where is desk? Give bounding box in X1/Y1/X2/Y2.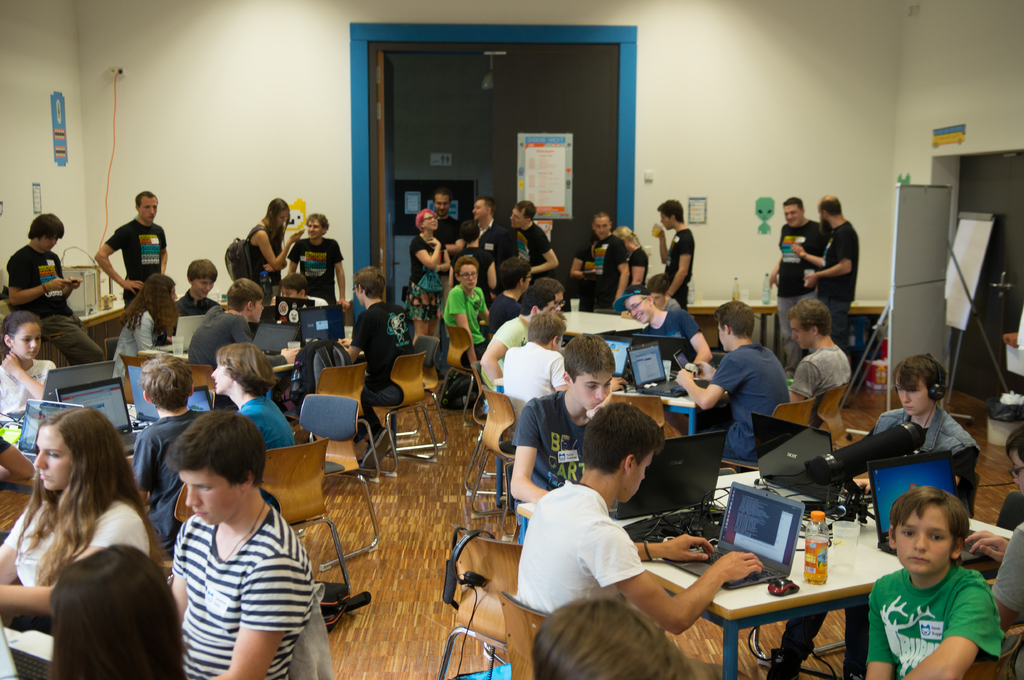
598/462/972/674.
